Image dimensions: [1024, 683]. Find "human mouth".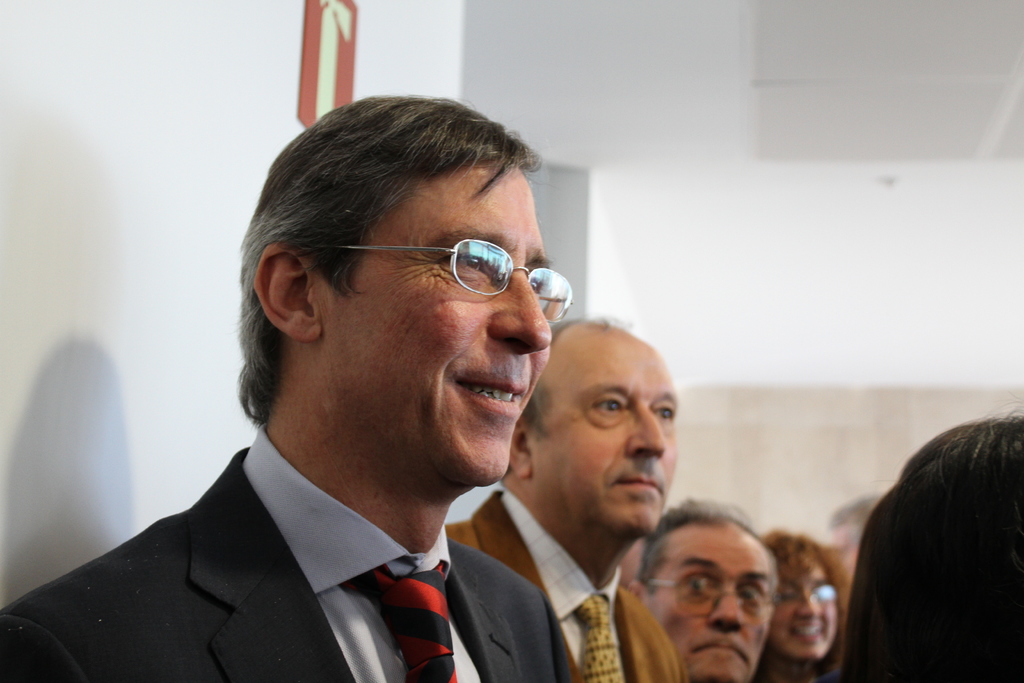
pyautogui.locateOnScreen(606, 462, 662, 488).
